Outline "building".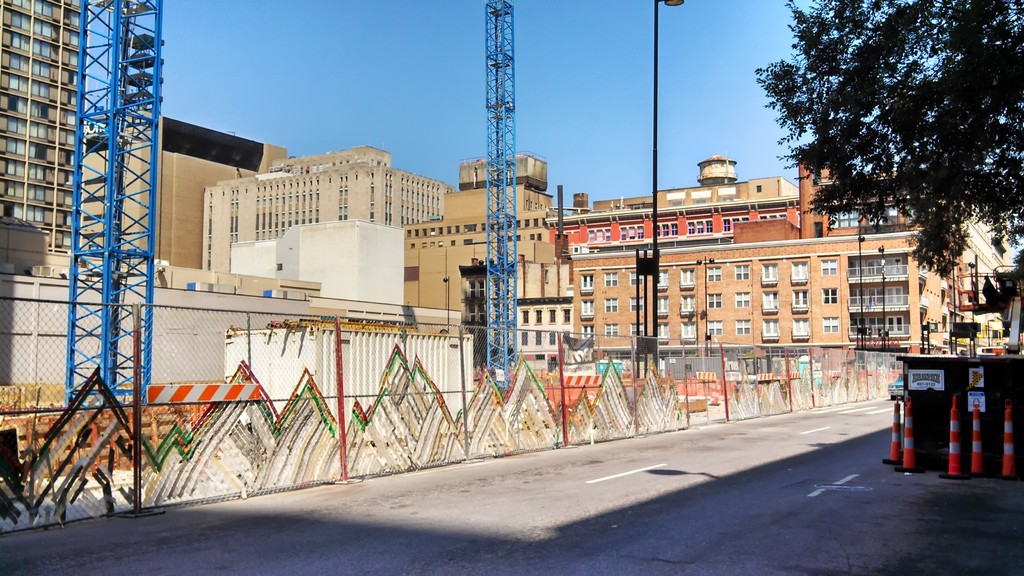
Outline: bbox=(0, 0, 88, 255).
